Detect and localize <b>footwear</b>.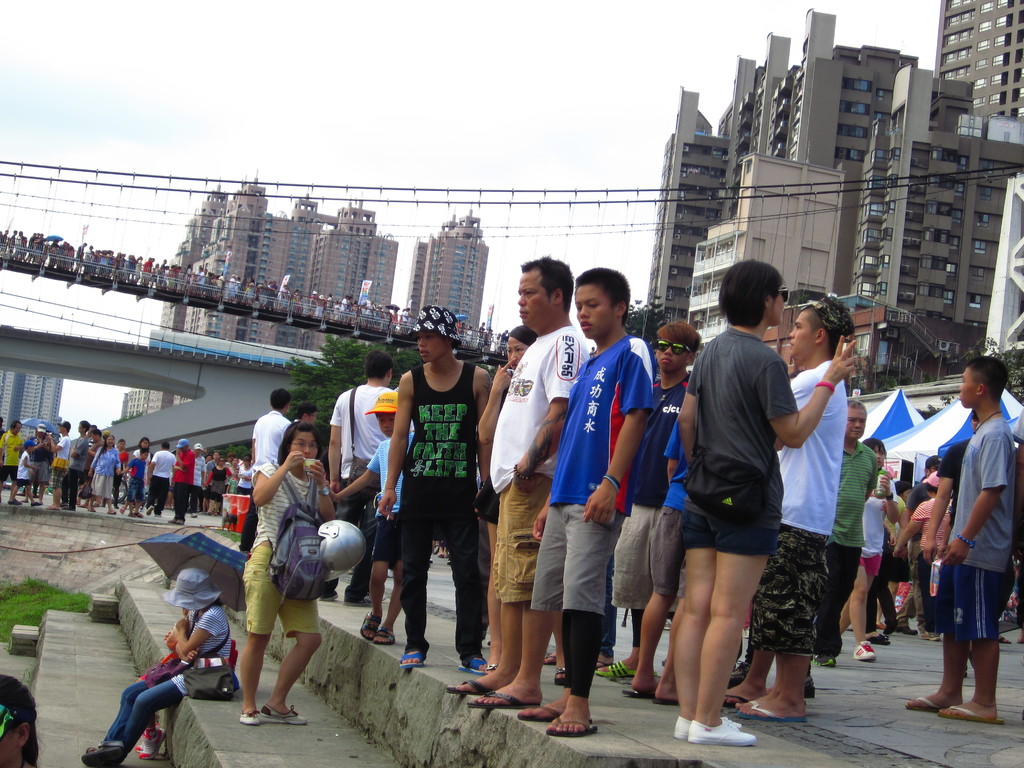
Localized at (x1=936, y1=701, x2=1002, y2=725).
